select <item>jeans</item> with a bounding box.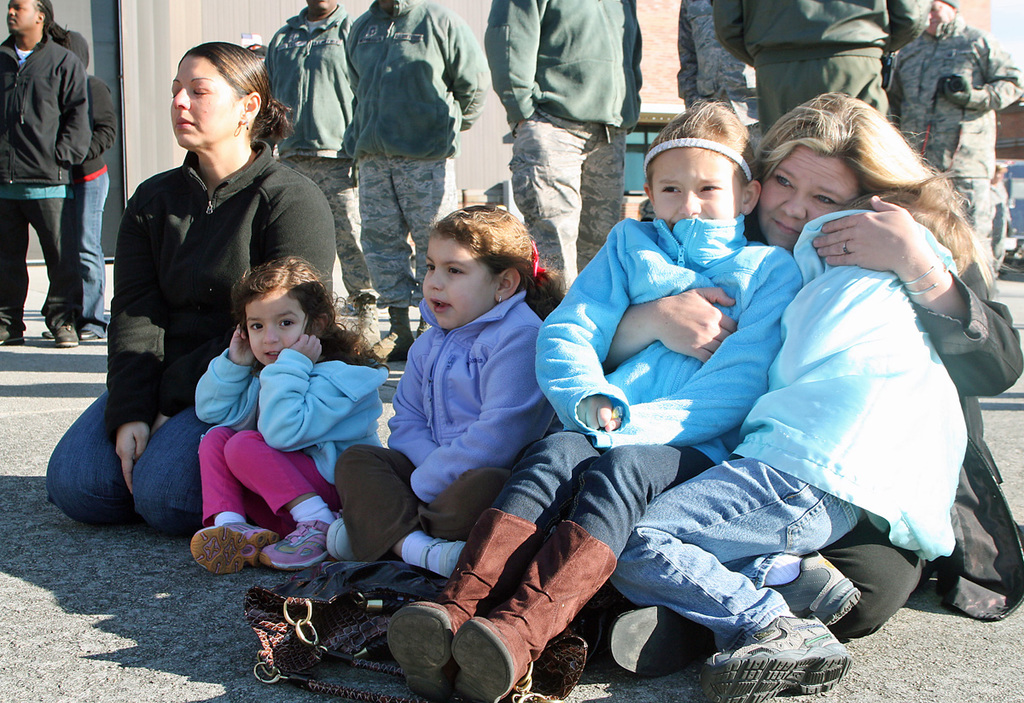
region(71, 168, 111, 339).
